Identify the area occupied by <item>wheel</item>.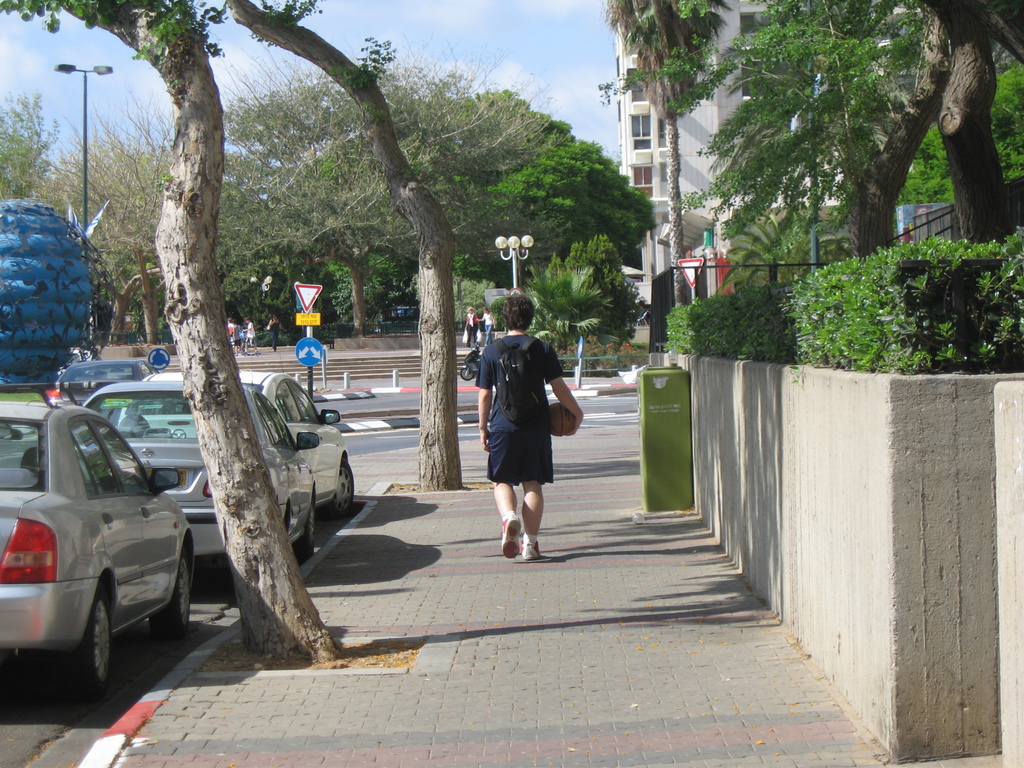
Area: l=37, t=589, r=128, b=691.
